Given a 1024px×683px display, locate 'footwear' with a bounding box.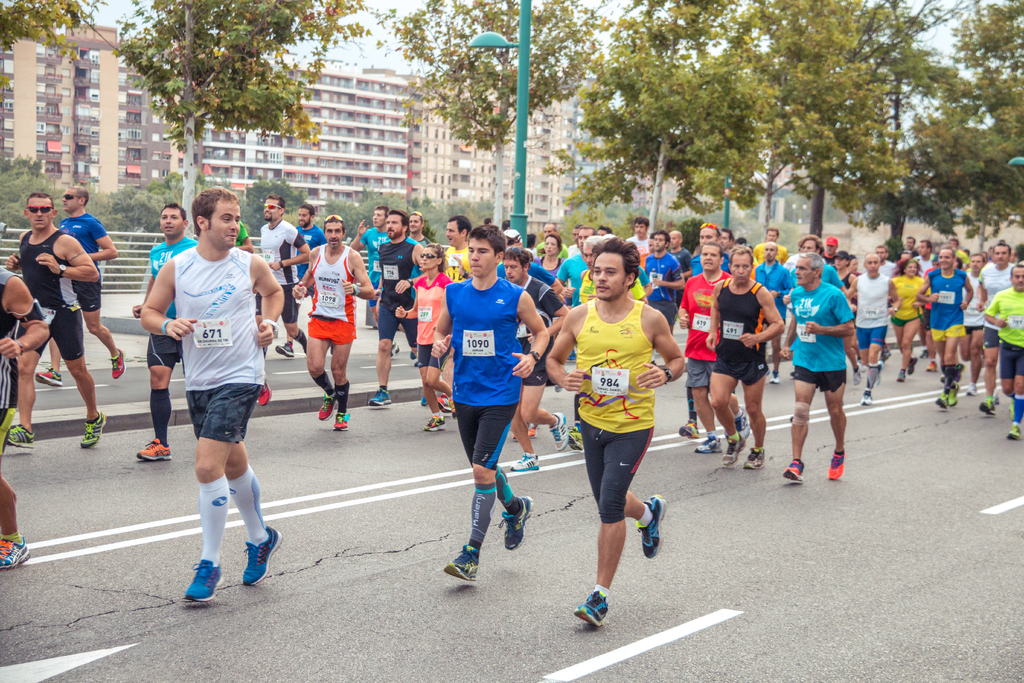
Located: 897, 368, 908, 380.
